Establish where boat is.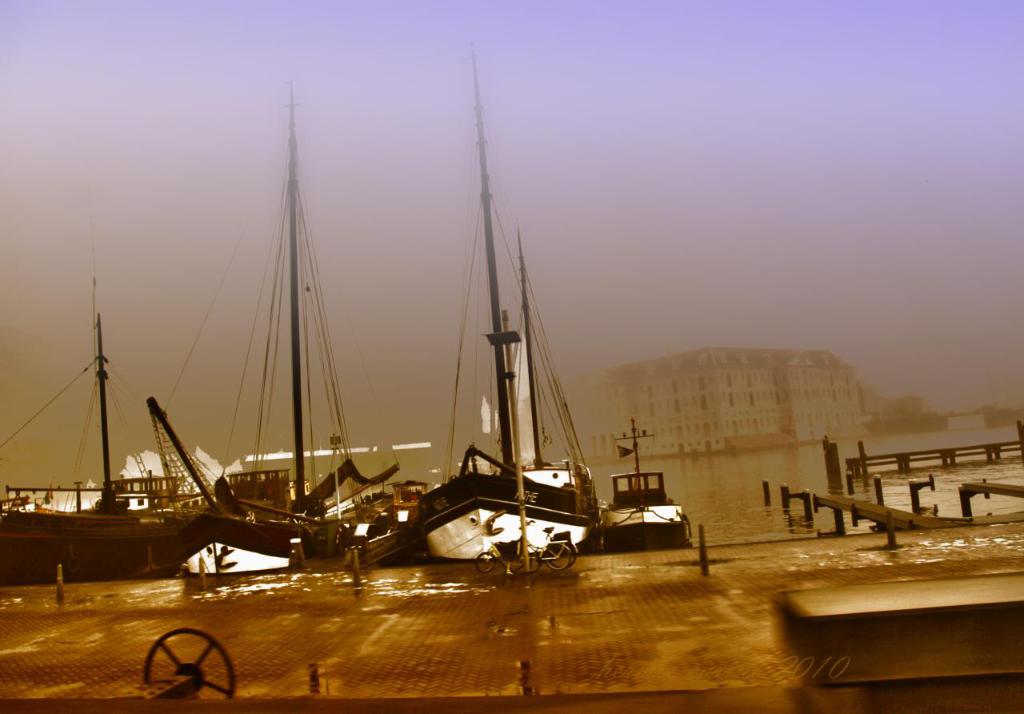
Established at select_region(178, 106, 391, 585).
